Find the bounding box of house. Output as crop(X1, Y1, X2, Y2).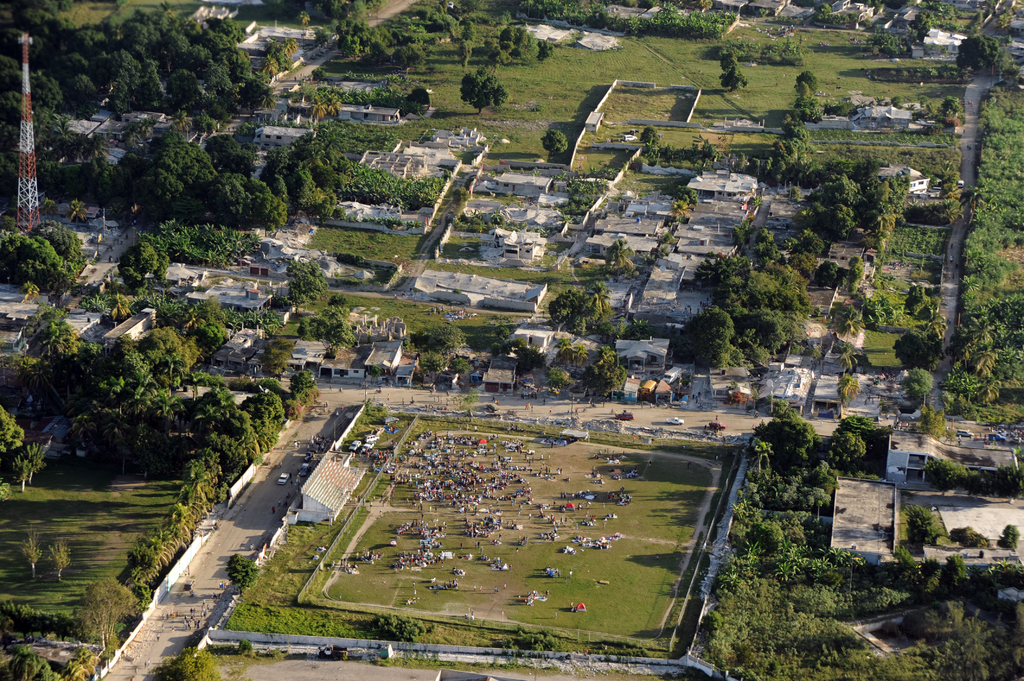
crop(621, 377, 636, 408).
